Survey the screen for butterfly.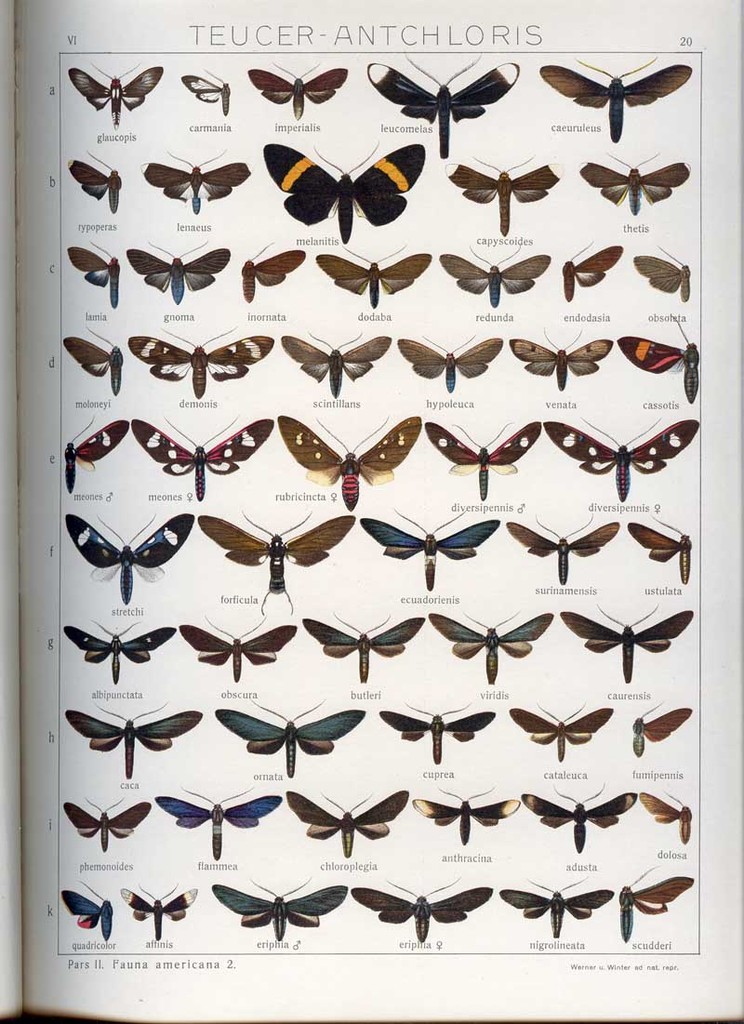
Survey found: Rect(58, 613, 174, 685).
